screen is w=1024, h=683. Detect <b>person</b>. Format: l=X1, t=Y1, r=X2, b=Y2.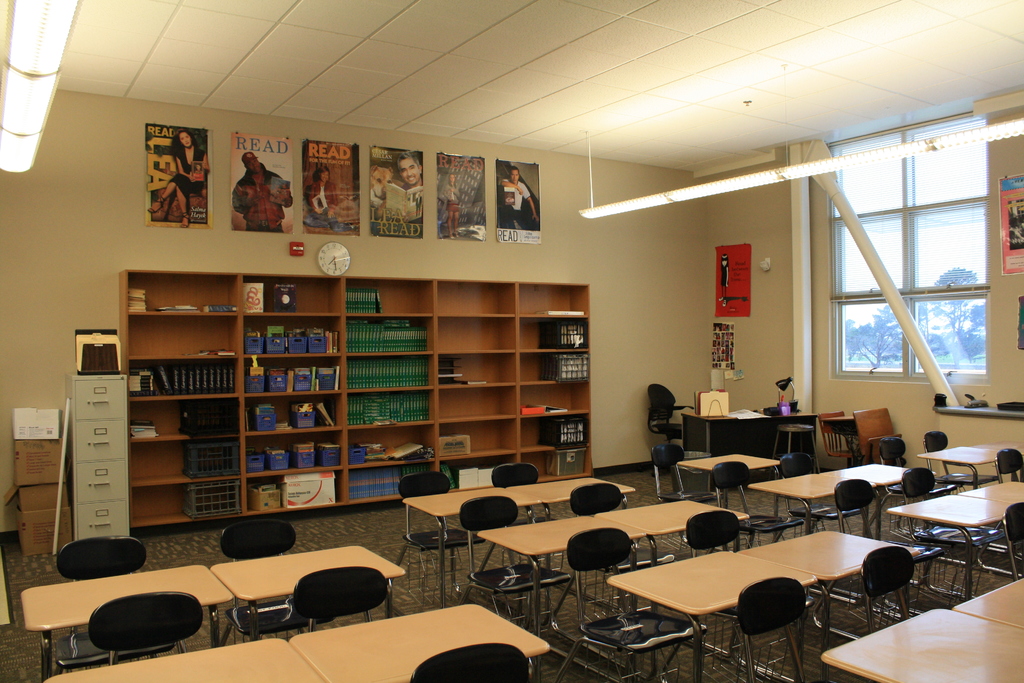
l=497, t=168, r=540, b=224.
